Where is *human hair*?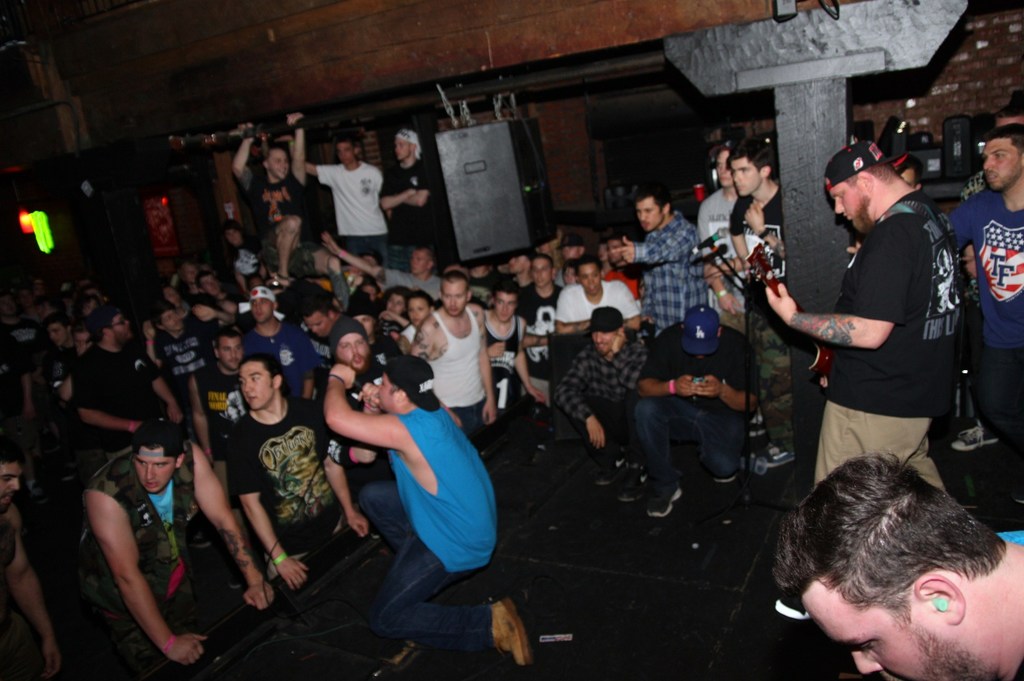
(x1=845, y1=167, x2=907, y2=188).
